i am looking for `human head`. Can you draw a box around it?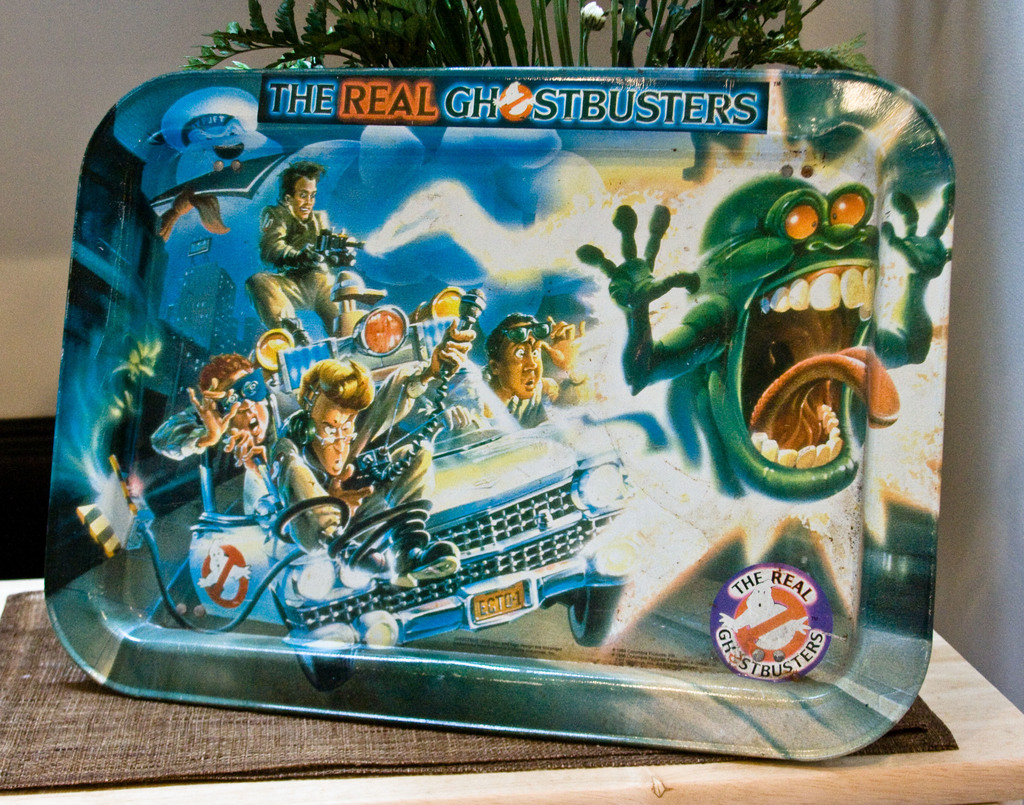
Sure, the bounding box is 198, 357, 274, 444.
